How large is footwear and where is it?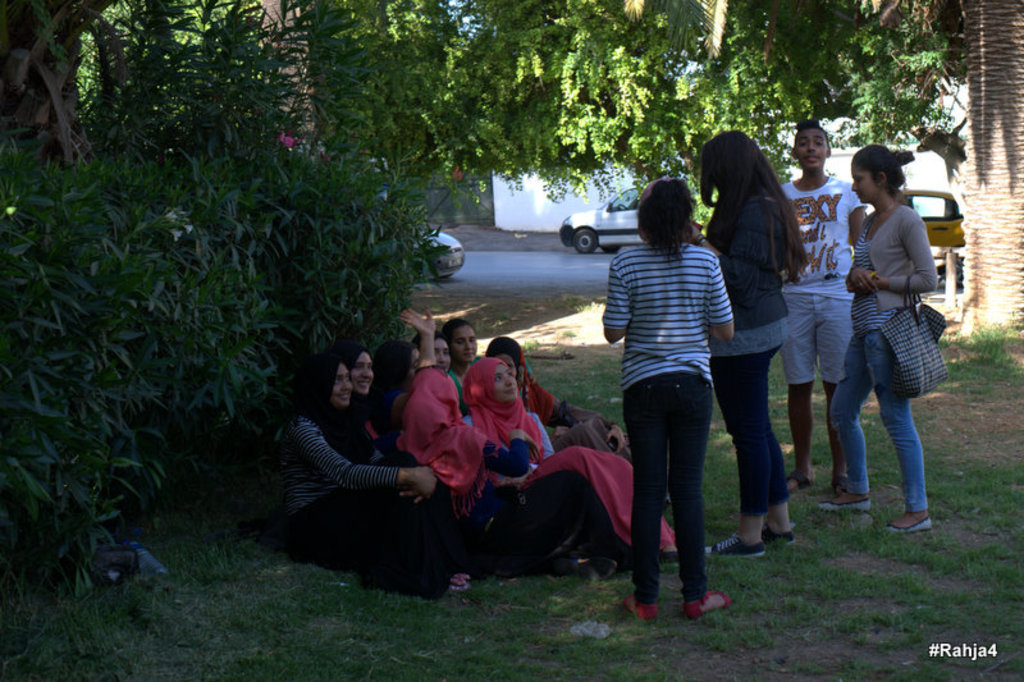
Bounding box: box=[759, 518, 791, 549].
